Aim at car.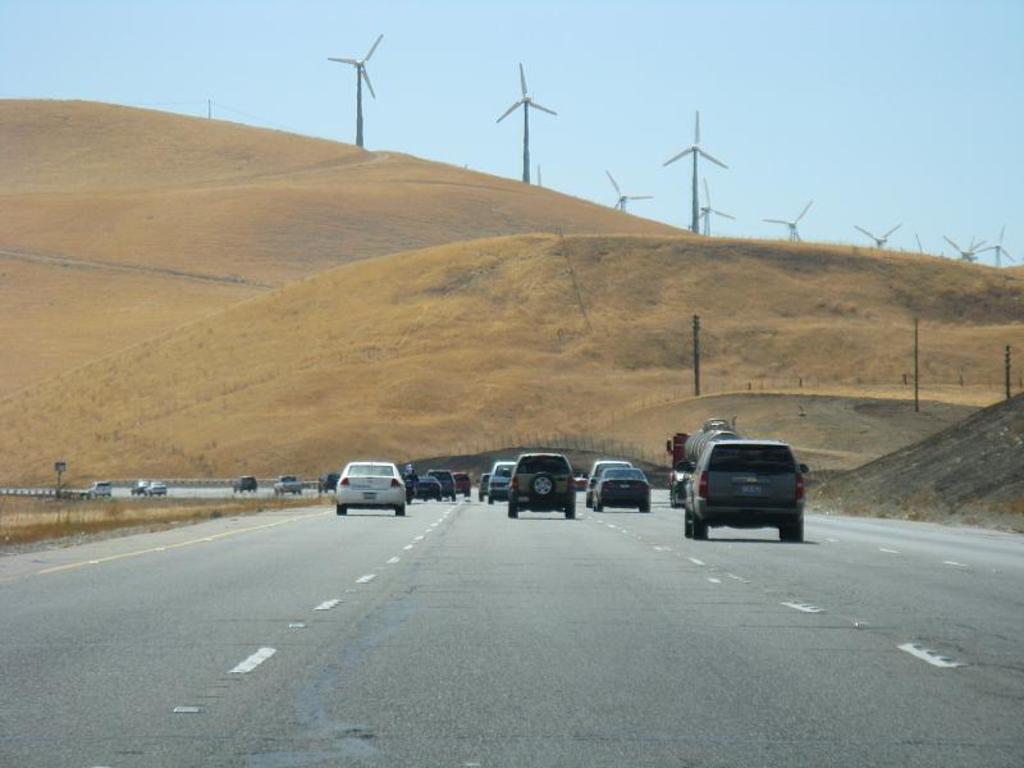
Aimed at 403, 472, 440, 502.
